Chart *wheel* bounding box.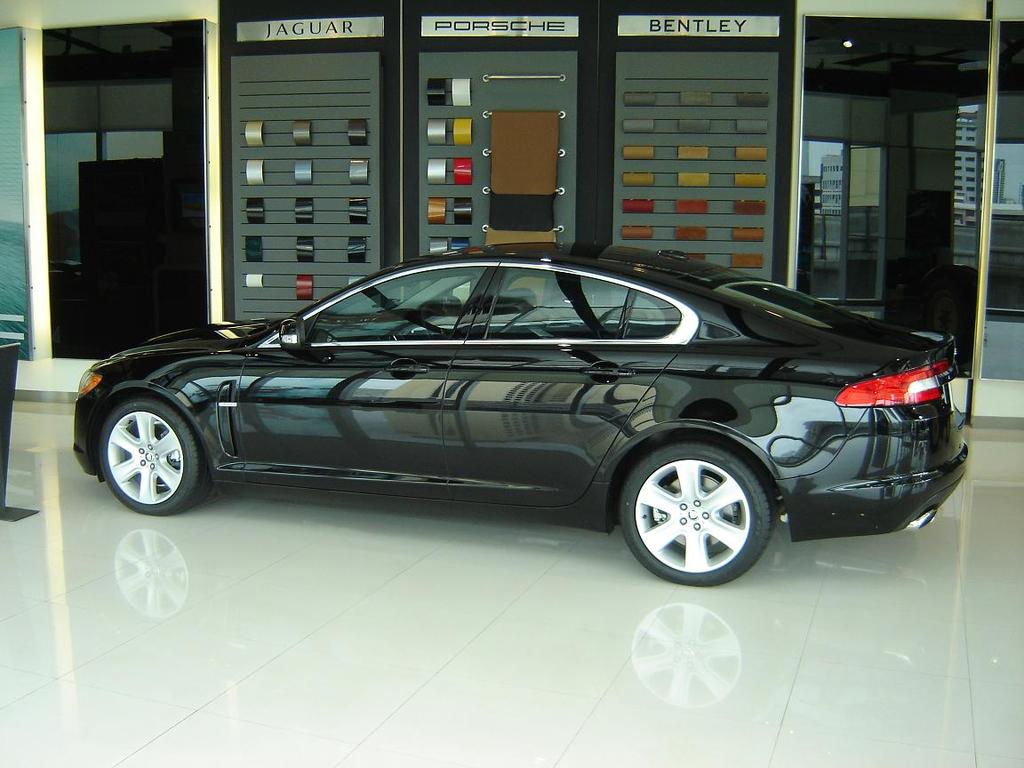
Charted: 623 446 775 584.
